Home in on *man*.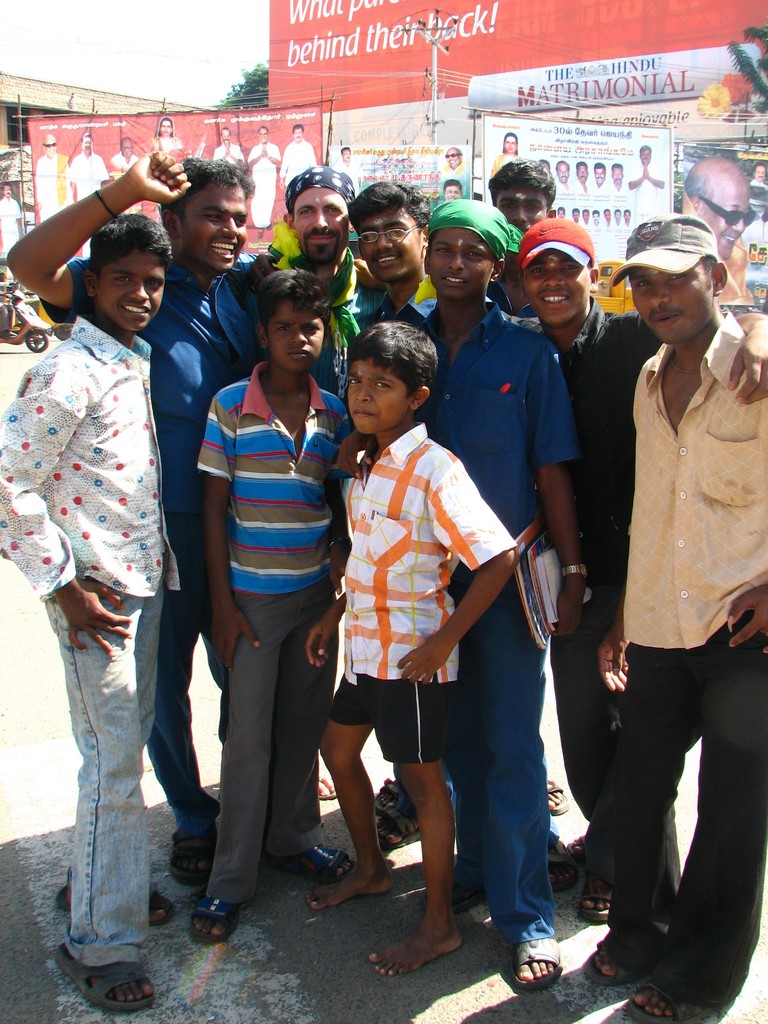
Homed in at box(486, 157, 571, 817).
